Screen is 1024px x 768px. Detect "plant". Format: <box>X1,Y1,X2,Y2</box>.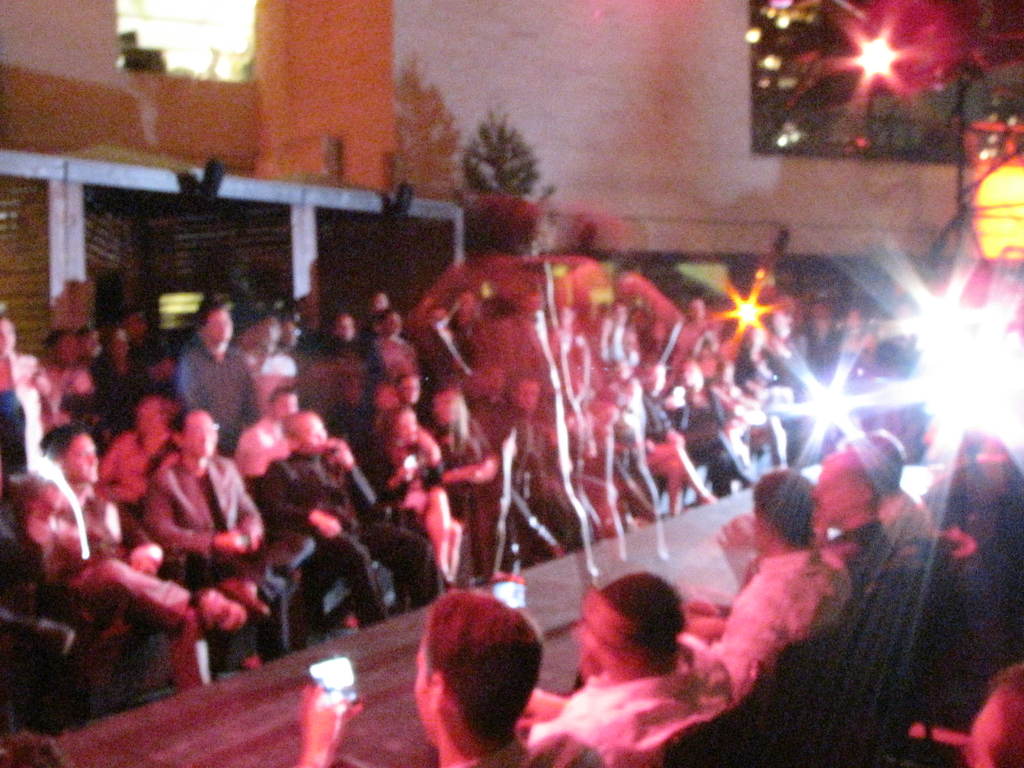
<box>456,103,547,207</box>.
